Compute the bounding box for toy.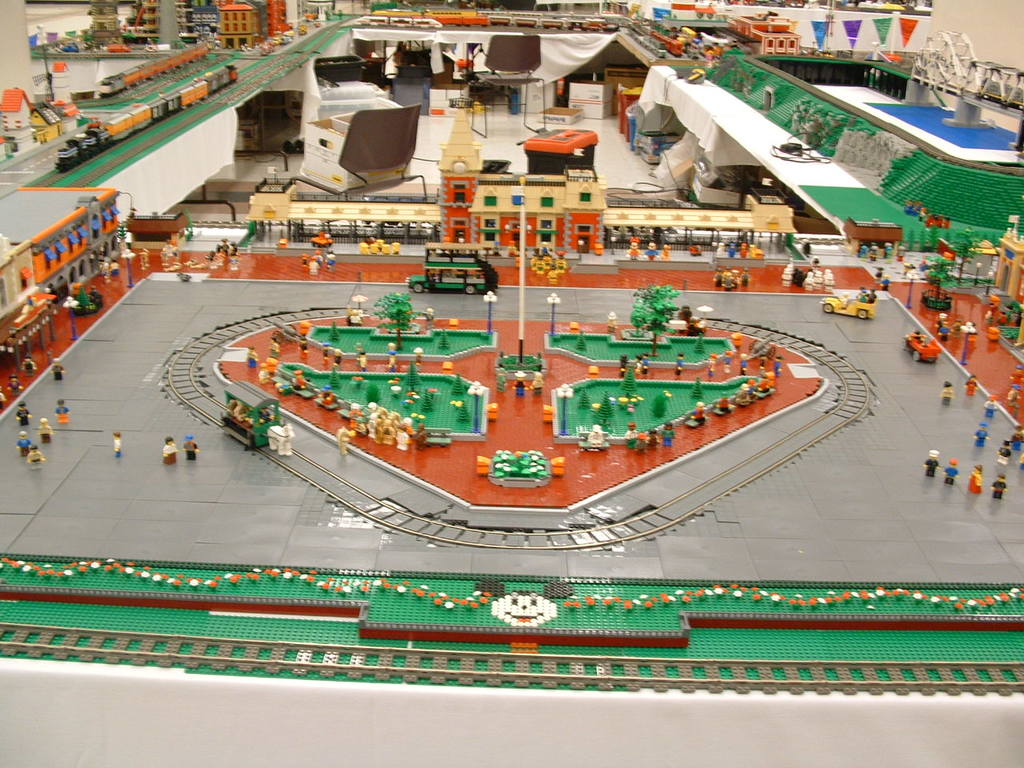
pyautogui.locateOnScreen(605, 311, 621, 341).
